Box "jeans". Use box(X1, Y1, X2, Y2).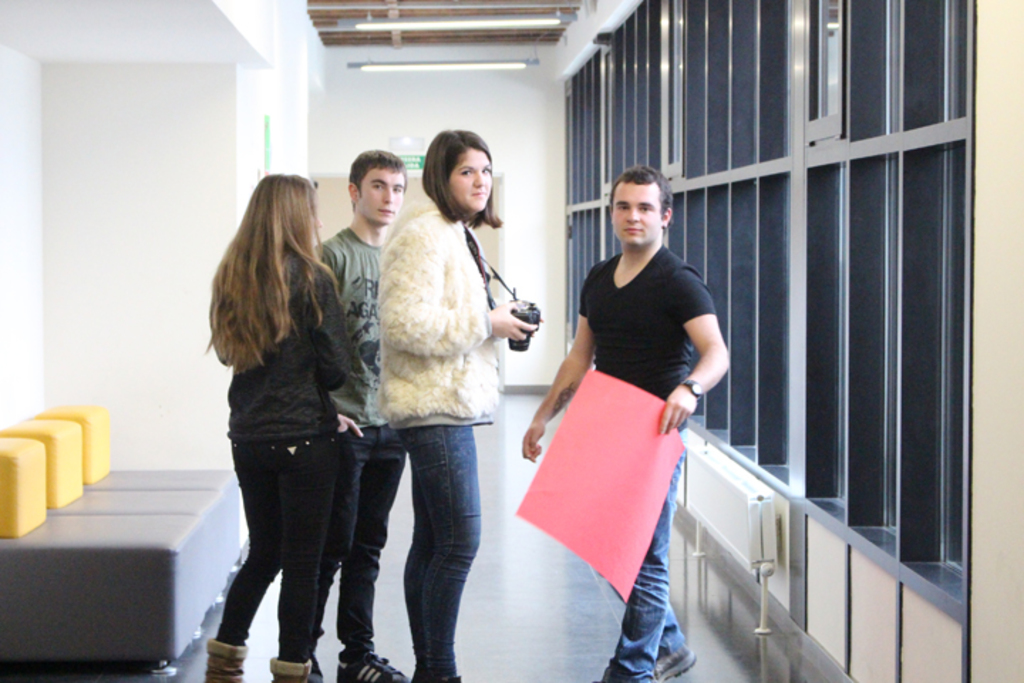
box(401, 423, 484, 682).
